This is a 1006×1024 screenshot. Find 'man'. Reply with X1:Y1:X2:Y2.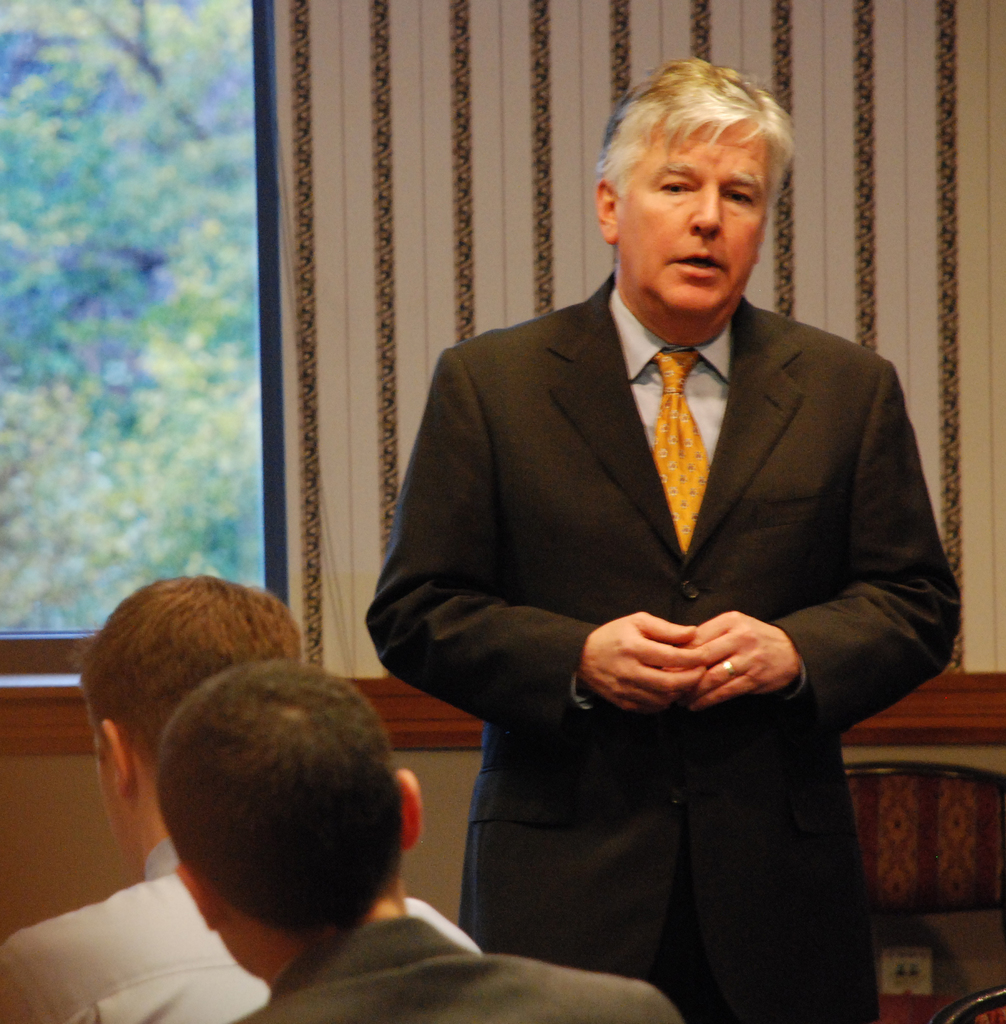
355:100:999:990.
